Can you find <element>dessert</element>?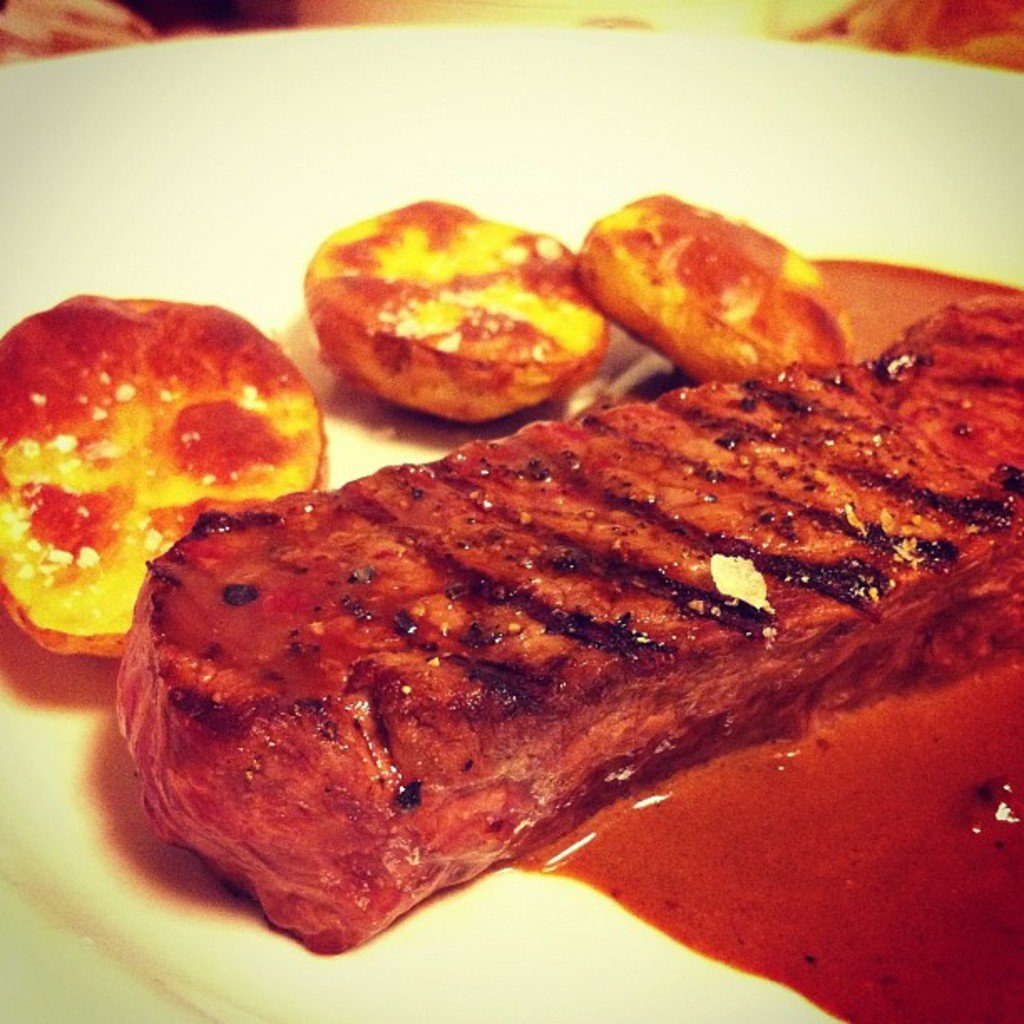
Yes, bounding box: Rect(510, 254, 1022, 1022).
